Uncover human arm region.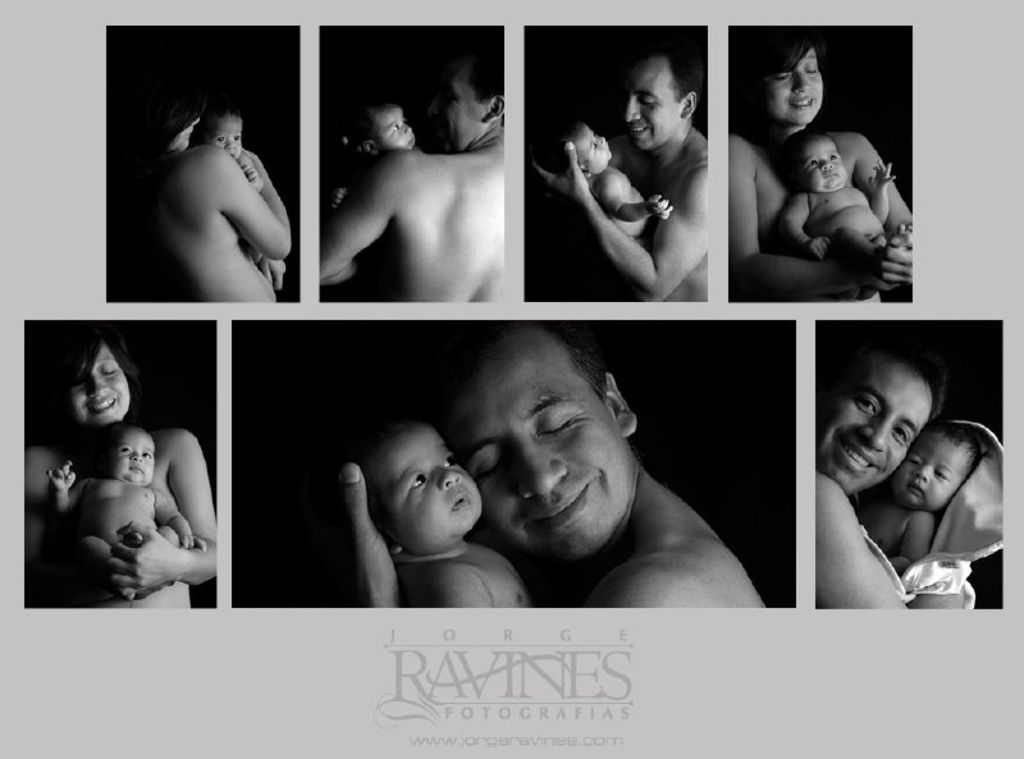
Uncovered: [left=156, top=489, right=201, bottom=549].
